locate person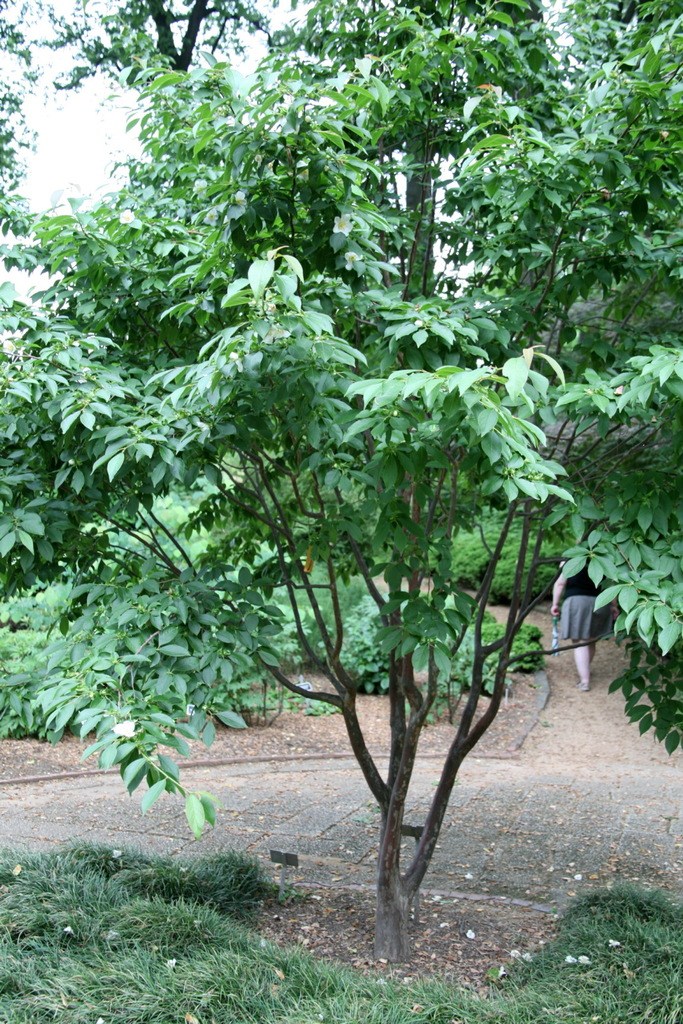
rect(559, 547, 639, 713)
